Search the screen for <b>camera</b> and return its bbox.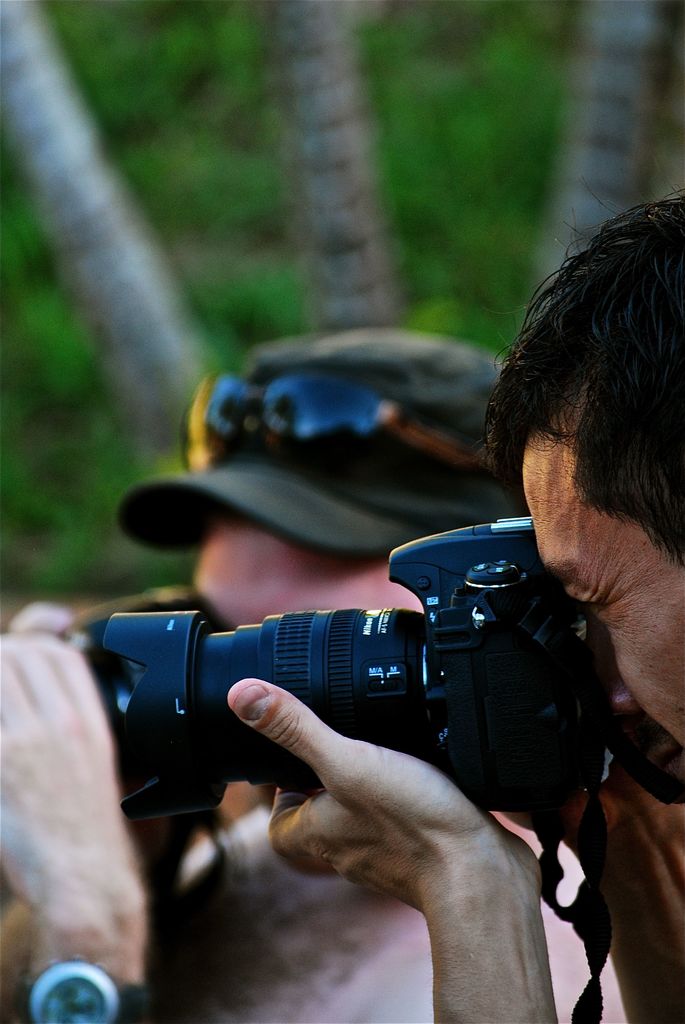
Found: left=104, top=515, right=597, bottom=808.
